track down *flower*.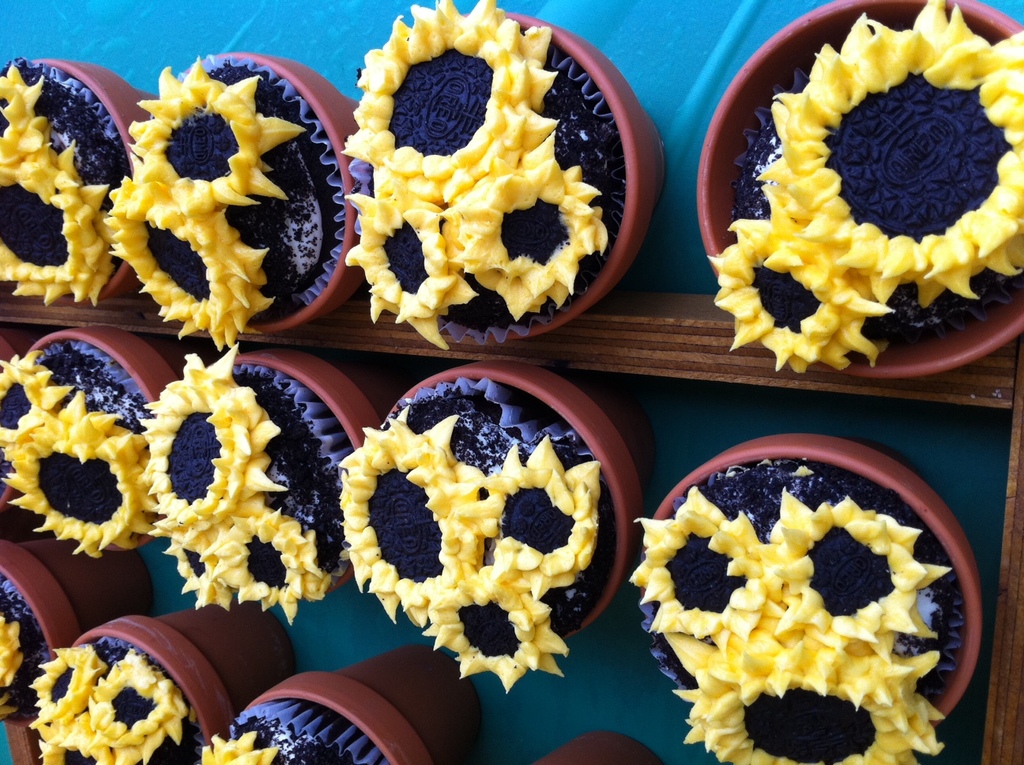
Tracked to 215, 520, 326, 616.
